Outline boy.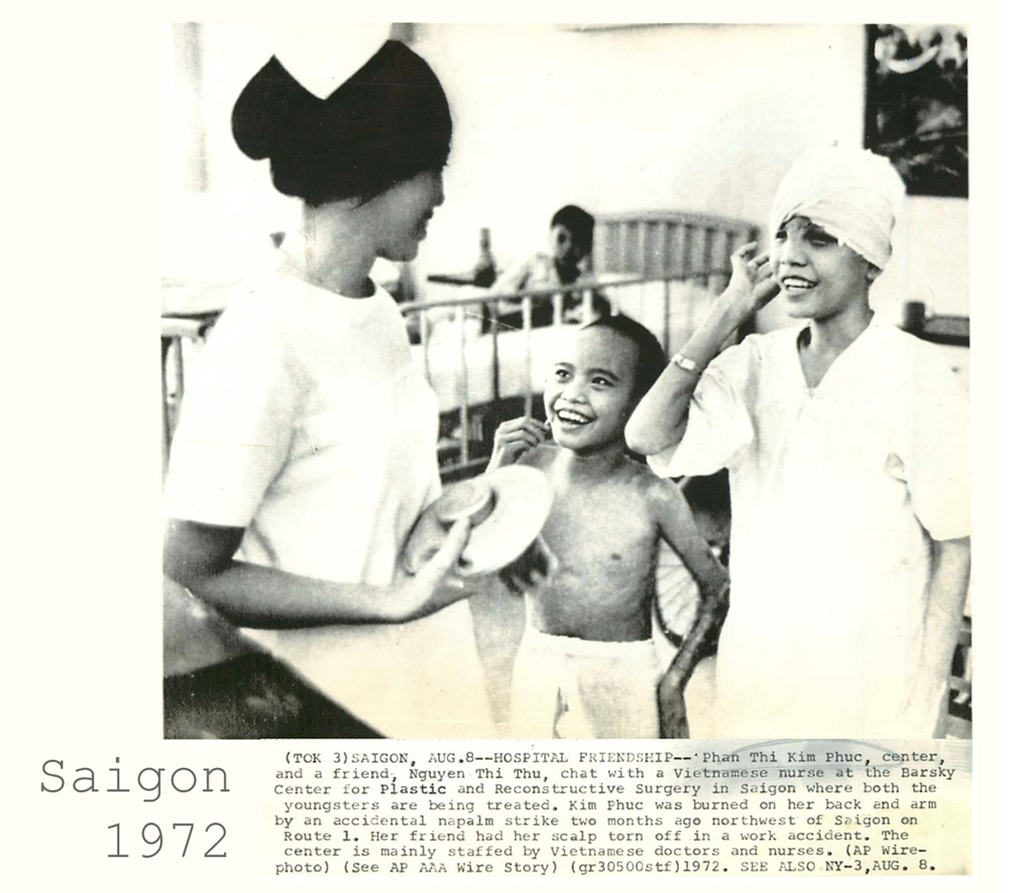
Outline: bbox=(471, 199, 595, 339).
